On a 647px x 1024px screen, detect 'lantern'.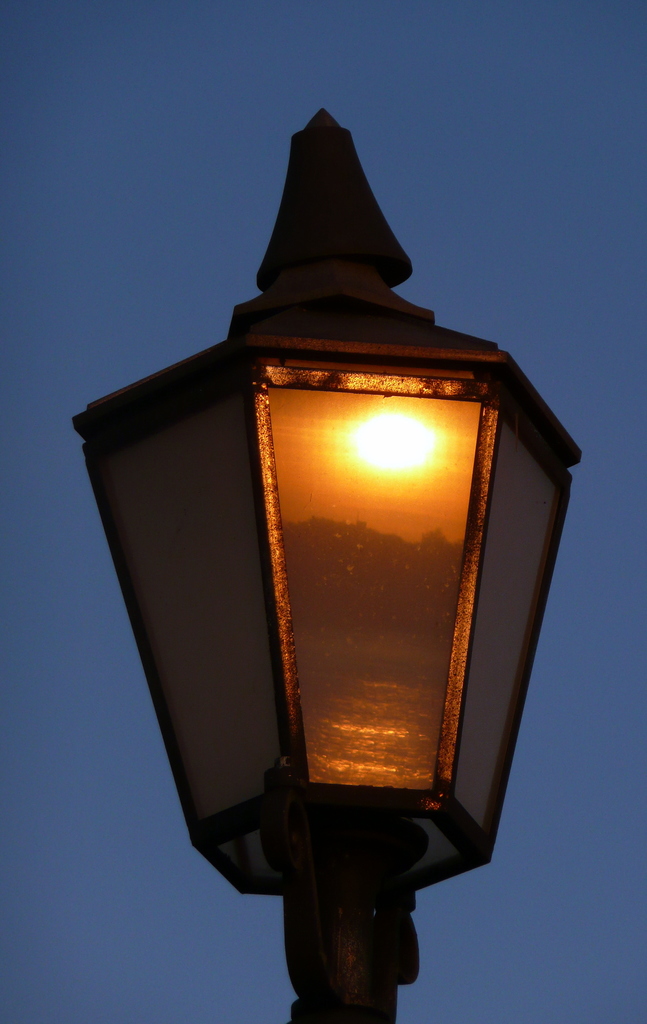
{"left": 76, "top": 101, "right": 580, "bottom": 897}.
